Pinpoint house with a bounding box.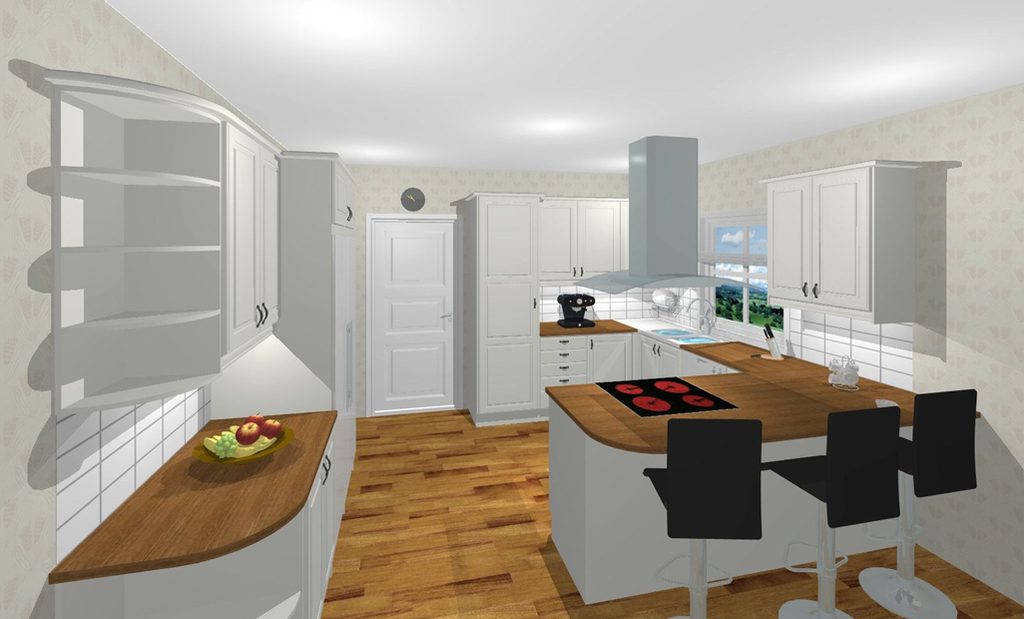
{"left": 0, "top": 0, "right": 1023, "bottom": 618}.
